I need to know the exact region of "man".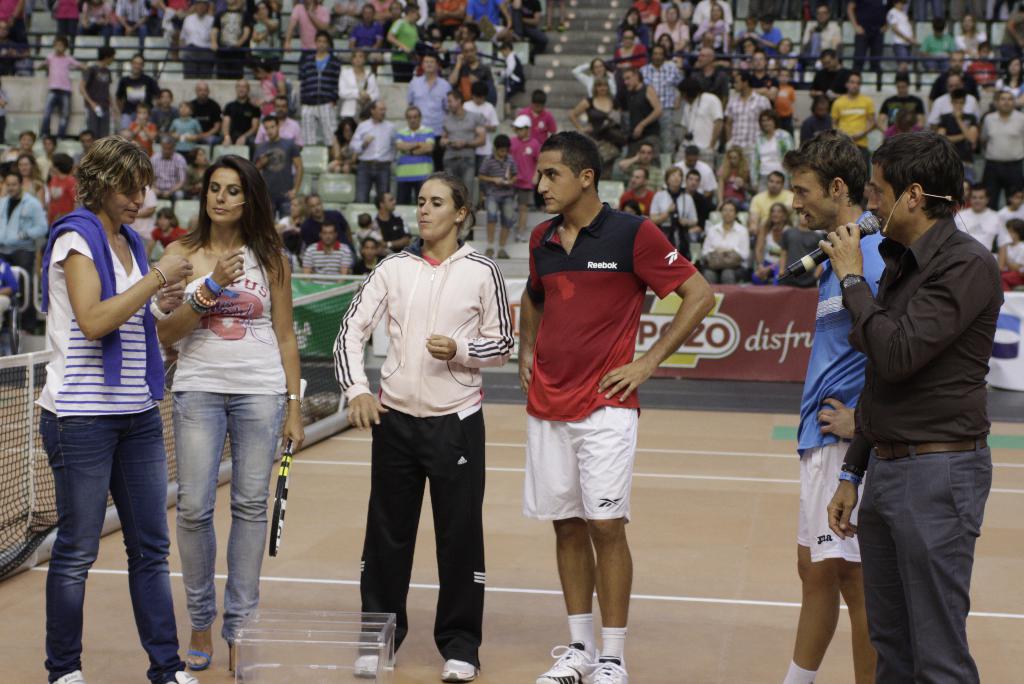
Region: <region>440, 86, 483, 205</region>.
